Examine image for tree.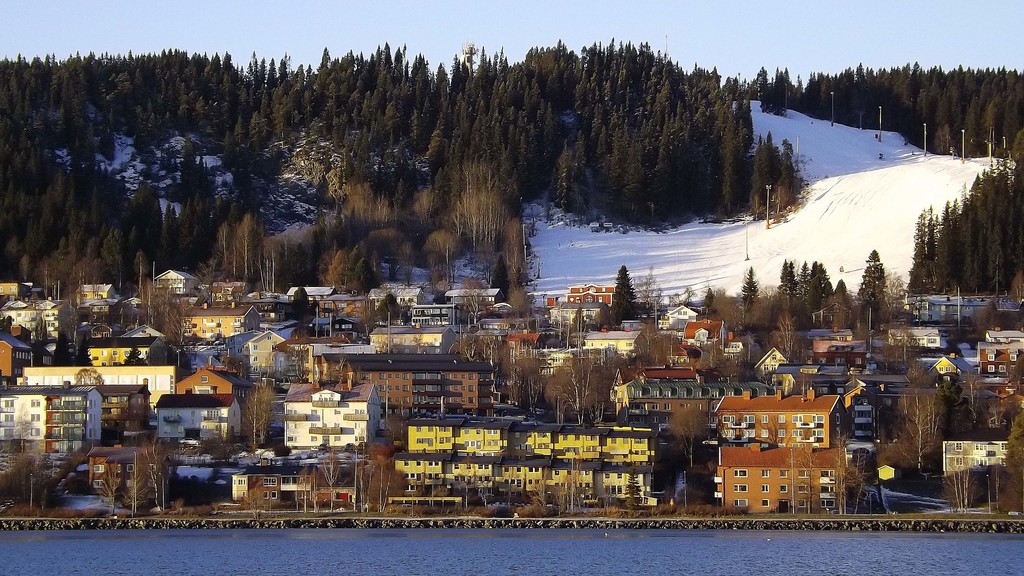
Examination result: locate(288, 339, 310, 384).
